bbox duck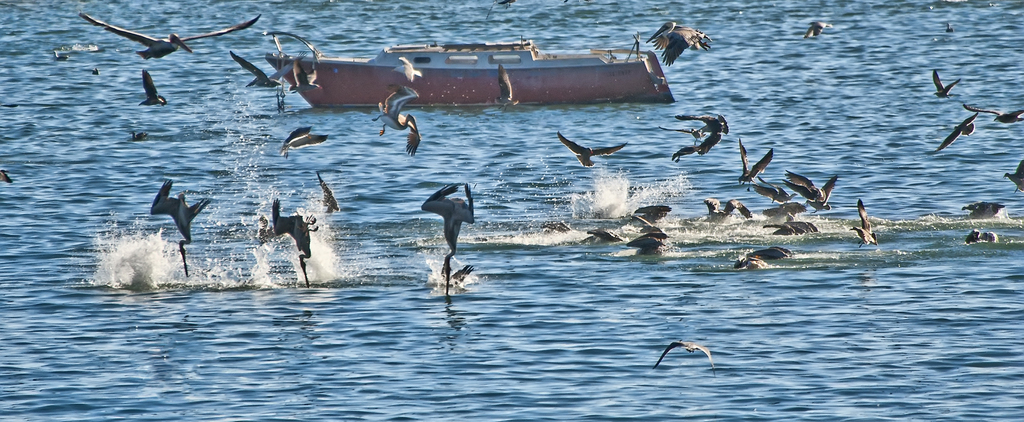
Rect(1003, 153, 1023, 198)
